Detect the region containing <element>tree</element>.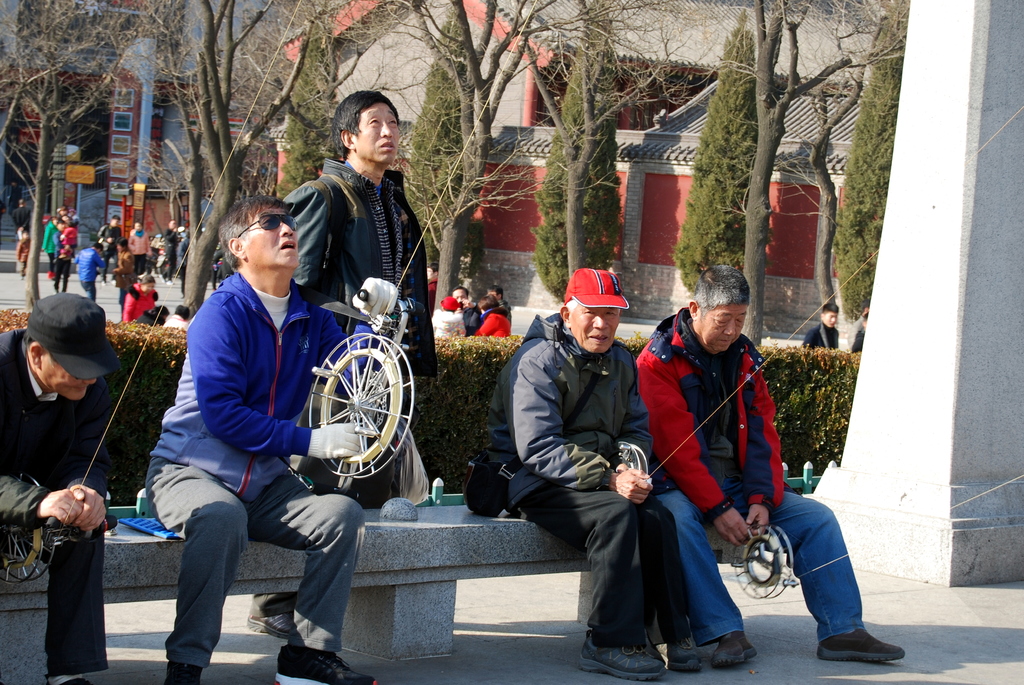
bbox(531, 5, 623, 303).
